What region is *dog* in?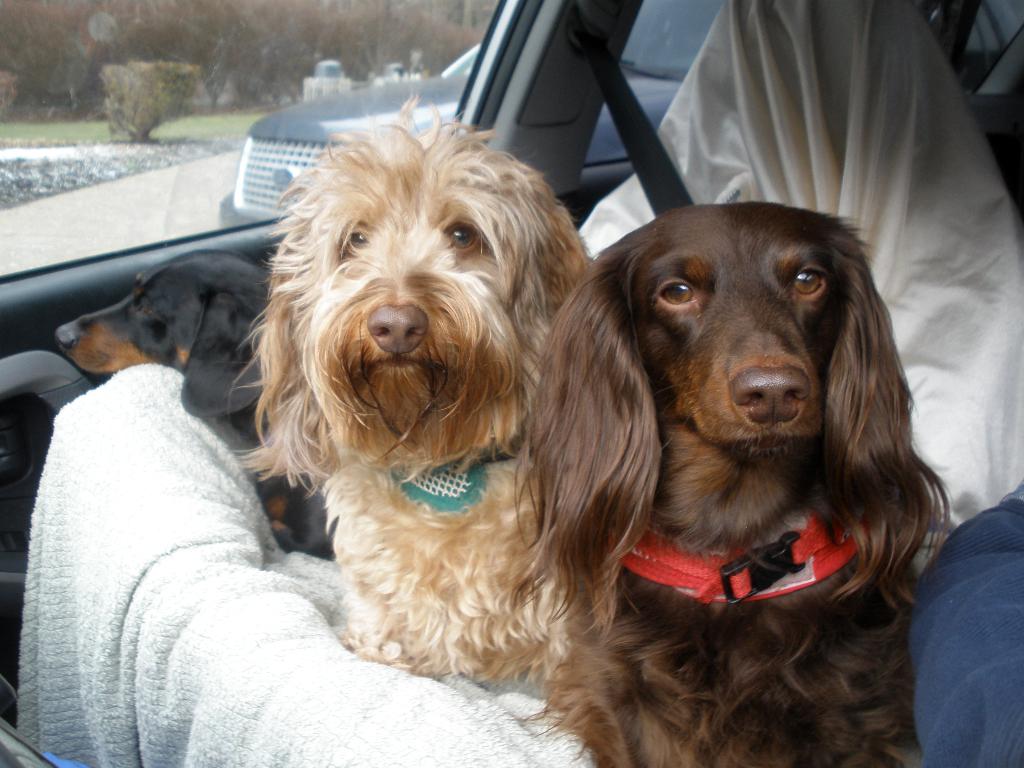
box(54, 245, 335, 559).
